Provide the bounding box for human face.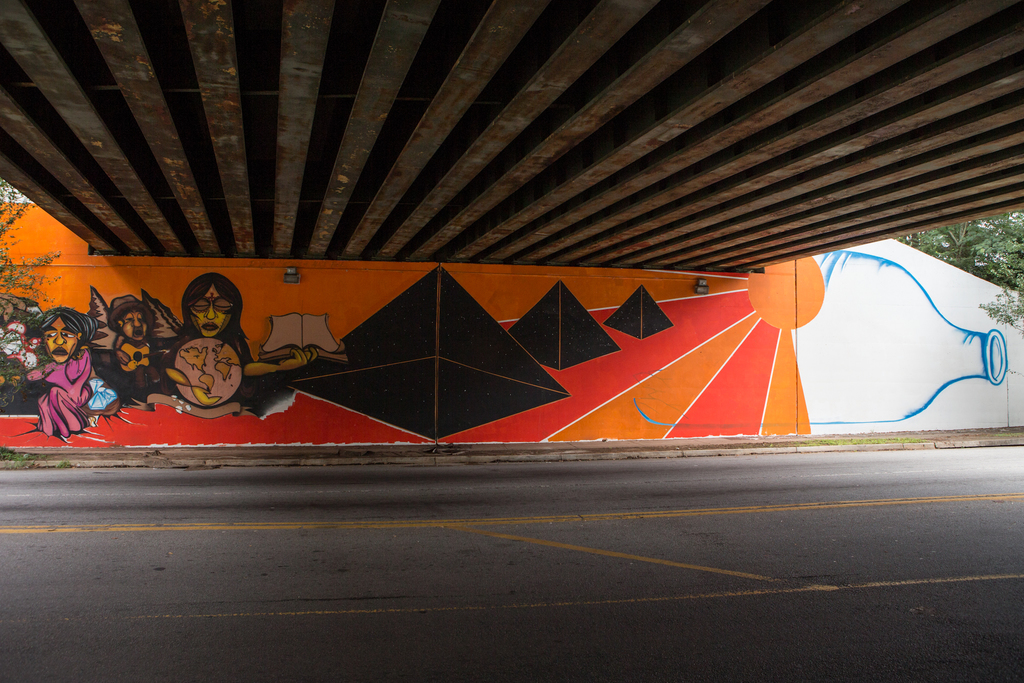
locate(47, 317, 84, 364).
